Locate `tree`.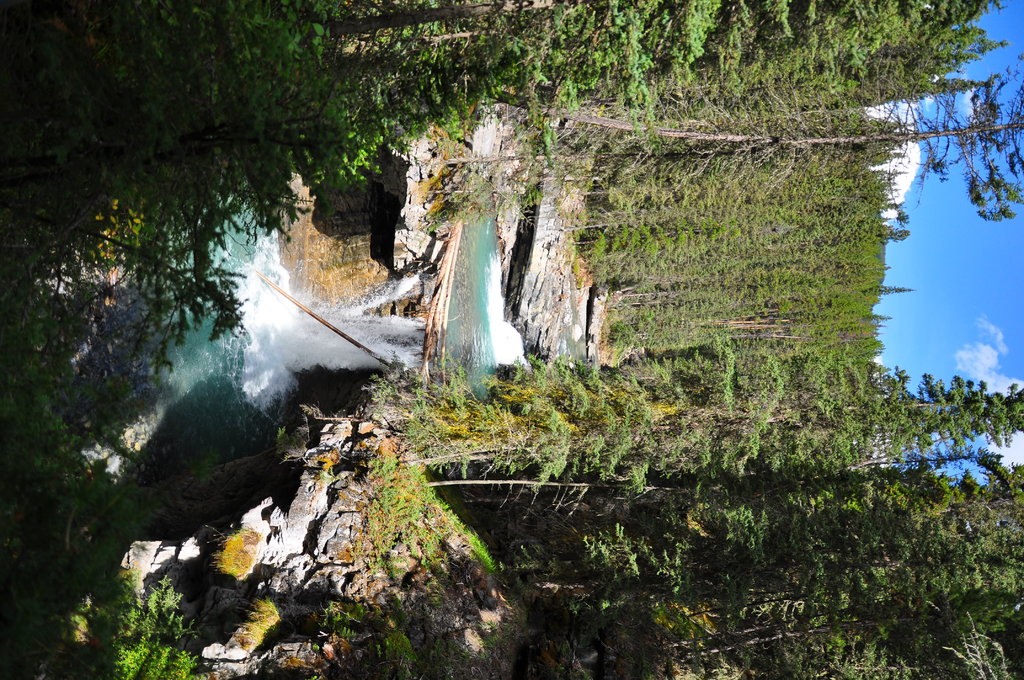
Bounding box: [0,0,361,251].
